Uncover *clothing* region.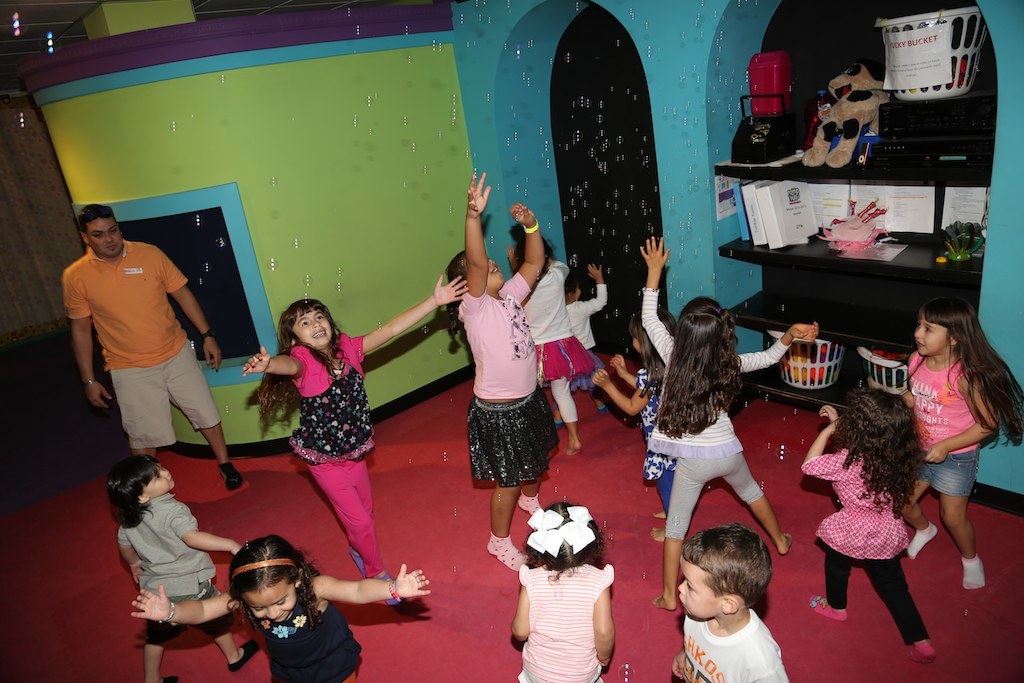
Uncovered: l=568, t=280, r=600, b=359.
